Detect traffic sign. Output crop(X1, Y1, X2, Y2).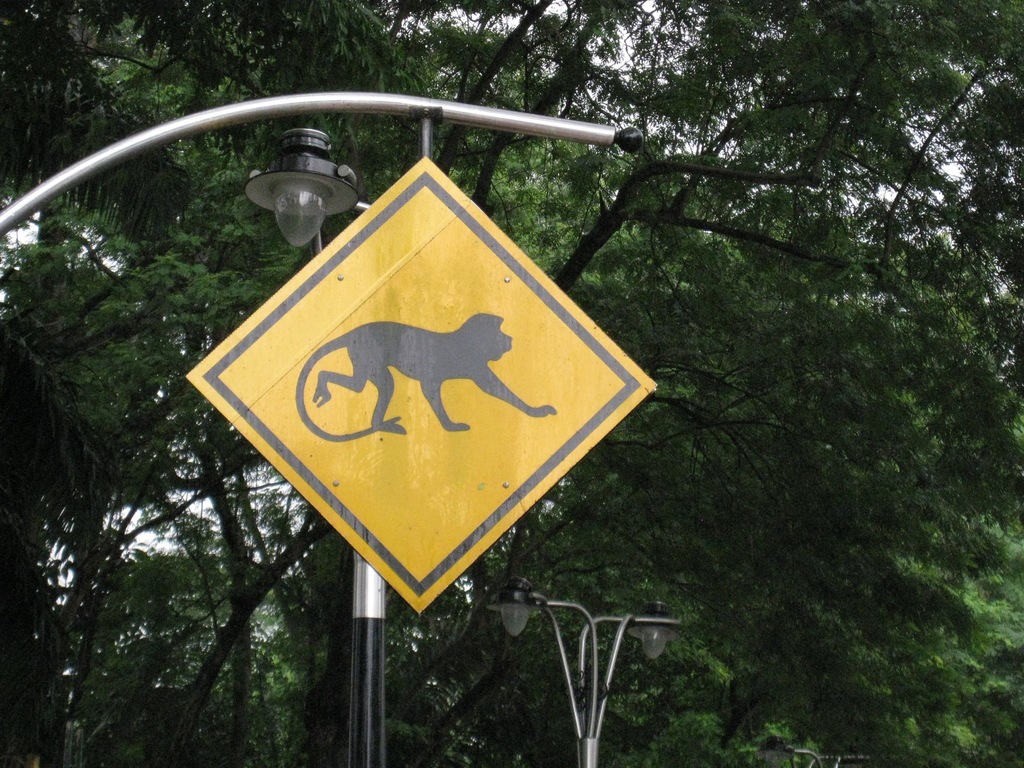
crop(191, 158, 660, 611).
